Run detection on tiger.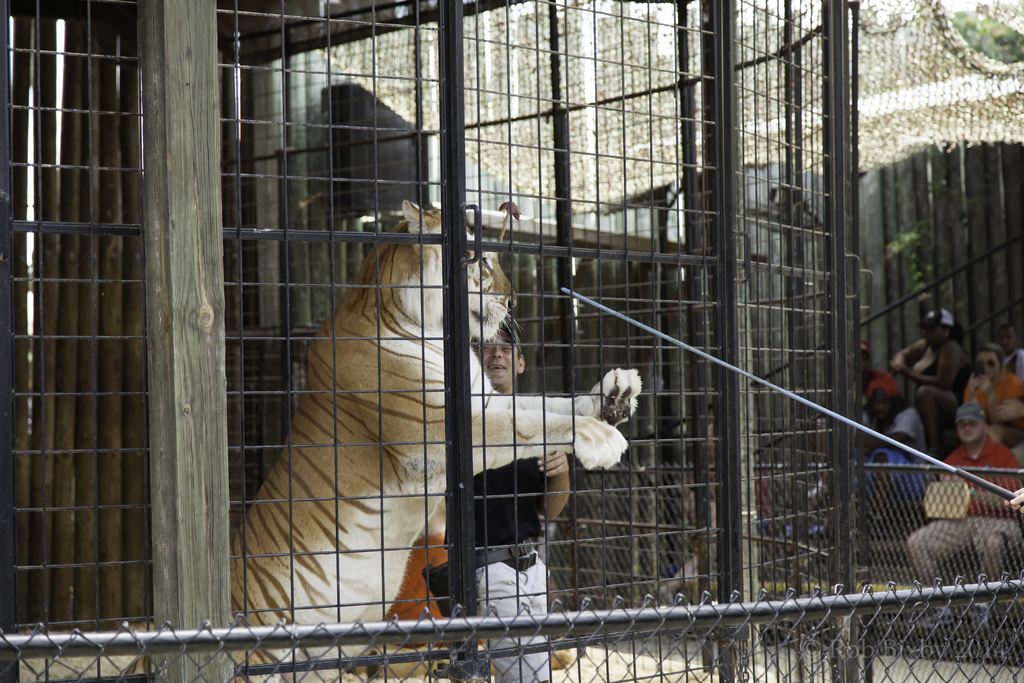
Result: [x1=225, y1=195, x2=644, y2=682].
